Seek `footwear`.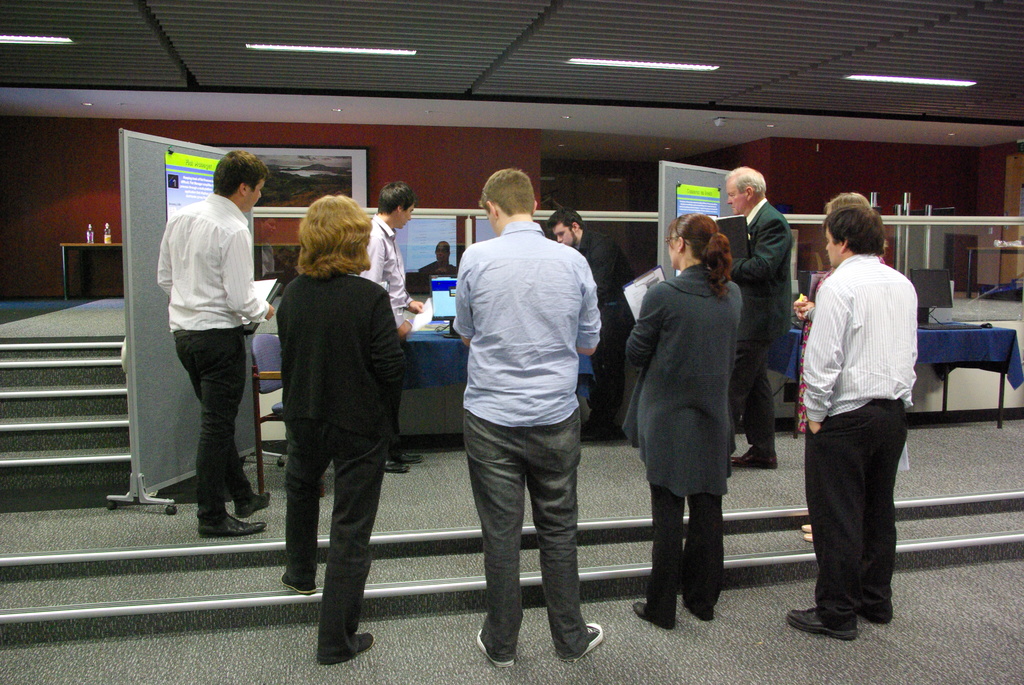
[left=394, top=452, right=425, bottom=464].
